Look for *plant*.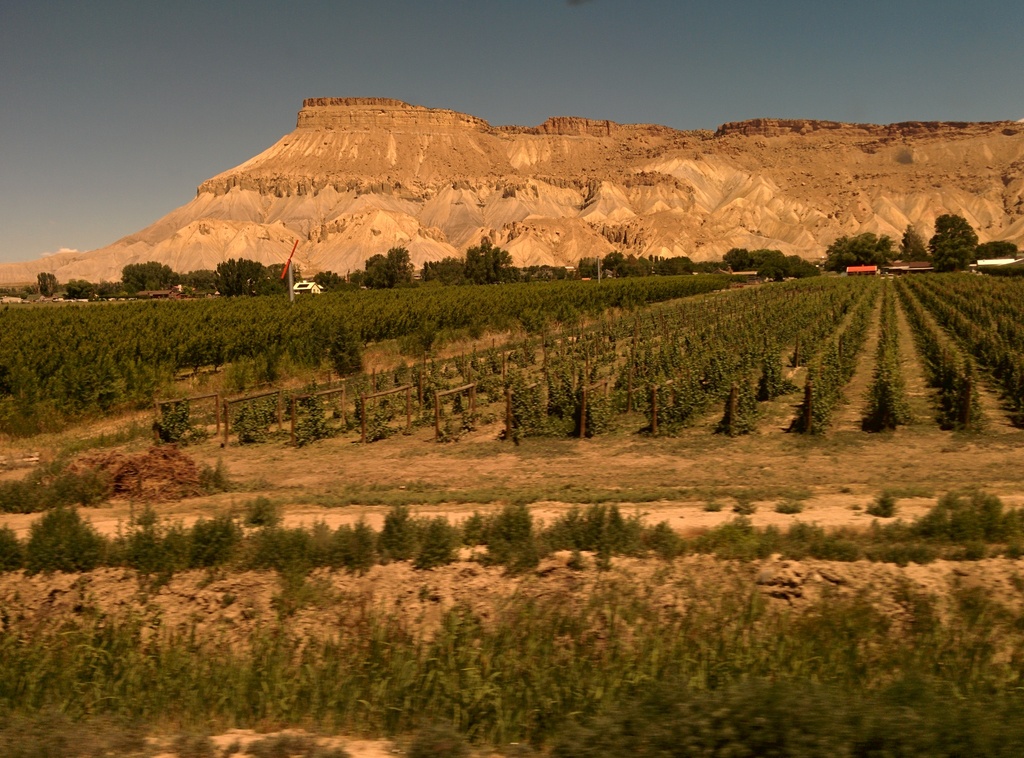
Found: x1=239 y1=399 x2=294 y2=439.
